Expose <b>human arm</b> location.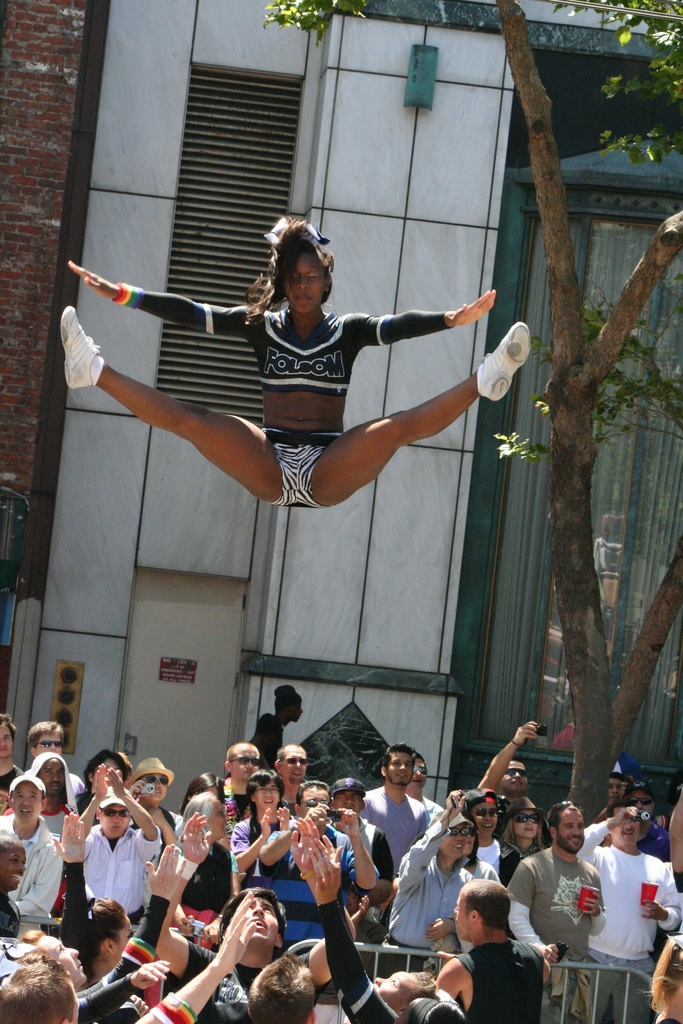
Exposed at (left=582, top=812, right=620, bottom=879).
